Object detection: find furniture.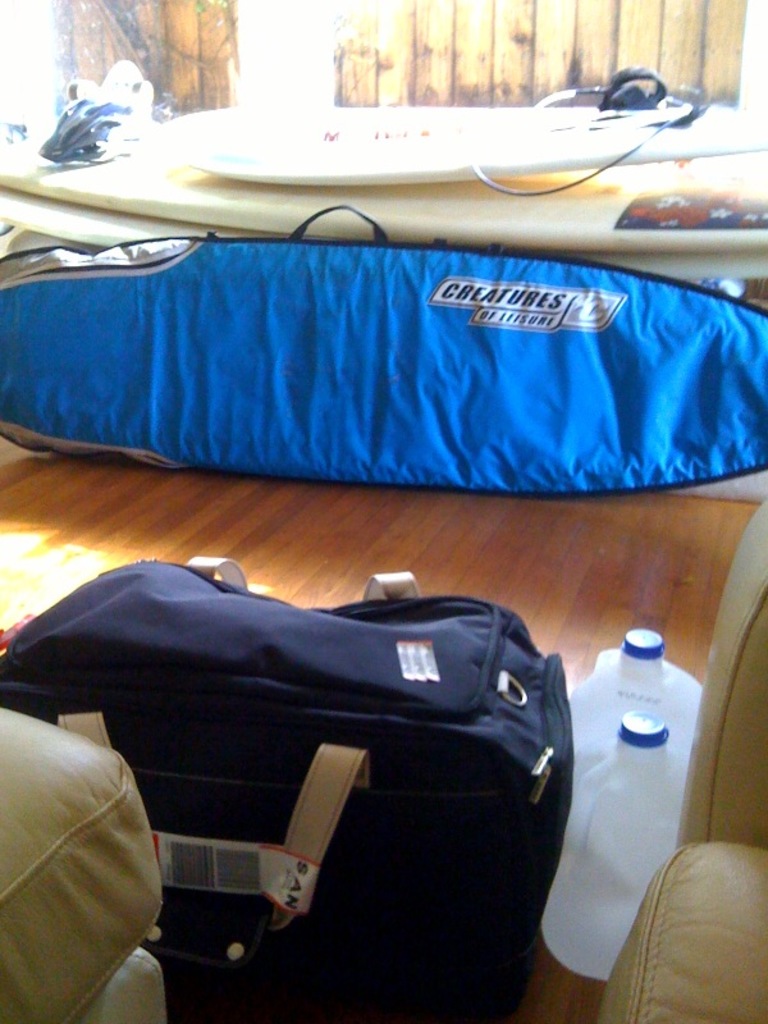
{"x1": 0, "y1": 703, "x2": 172, "y2": 1023}.
